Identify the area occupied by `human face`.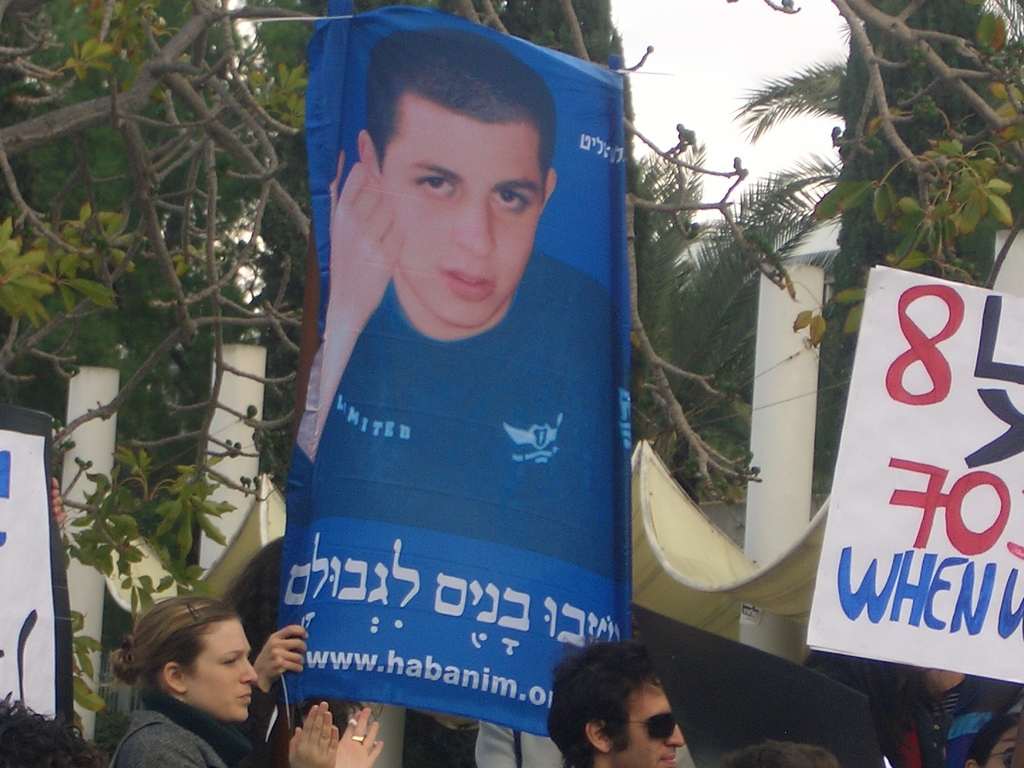
Area: box(610, 682, 685, 767).
